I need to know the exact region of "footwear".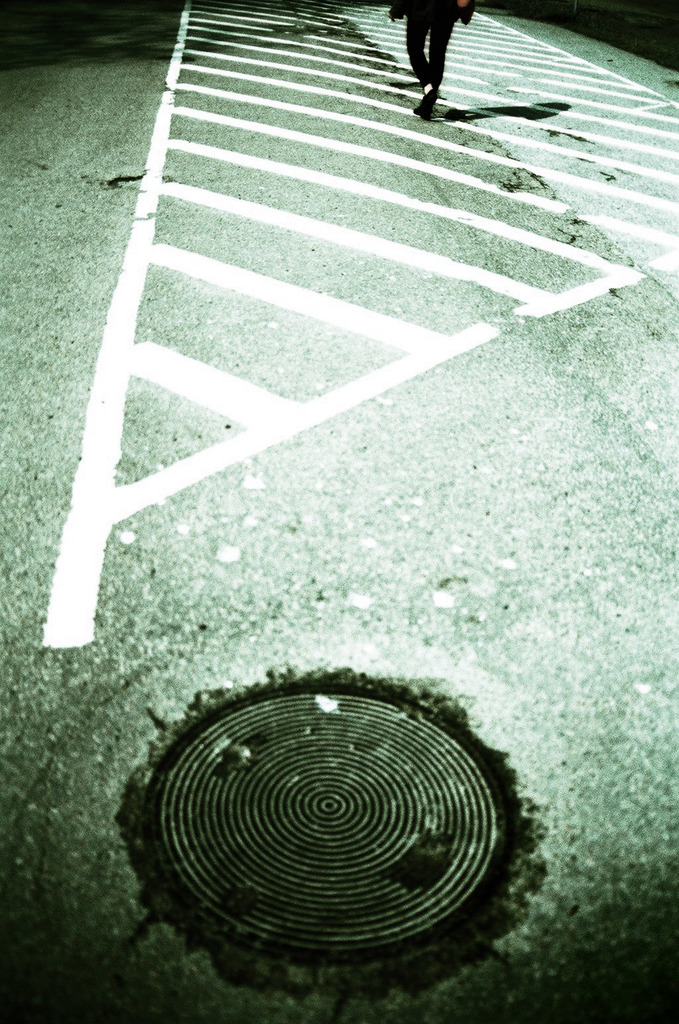
Region: [left=418, top=86, right=437, bottom=117].
